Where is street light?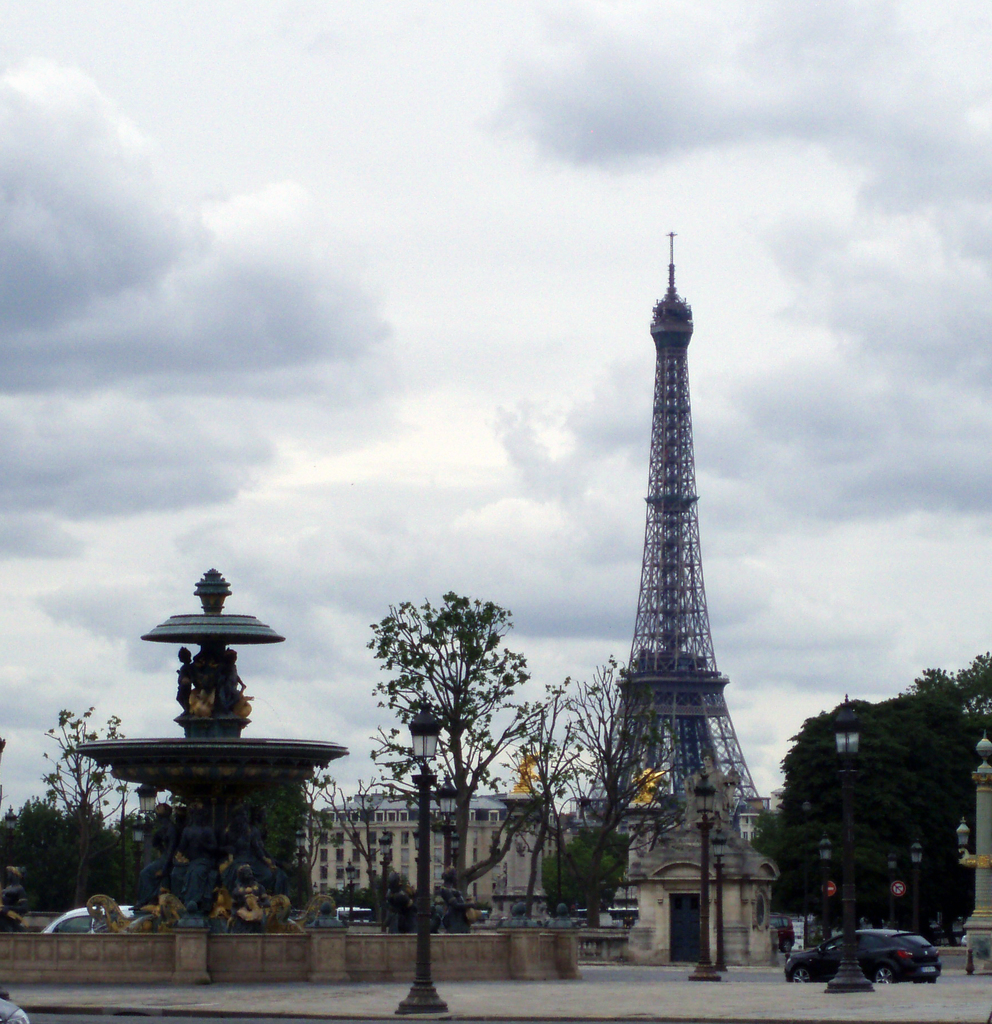
detection(386, 687, 454, 1020).
